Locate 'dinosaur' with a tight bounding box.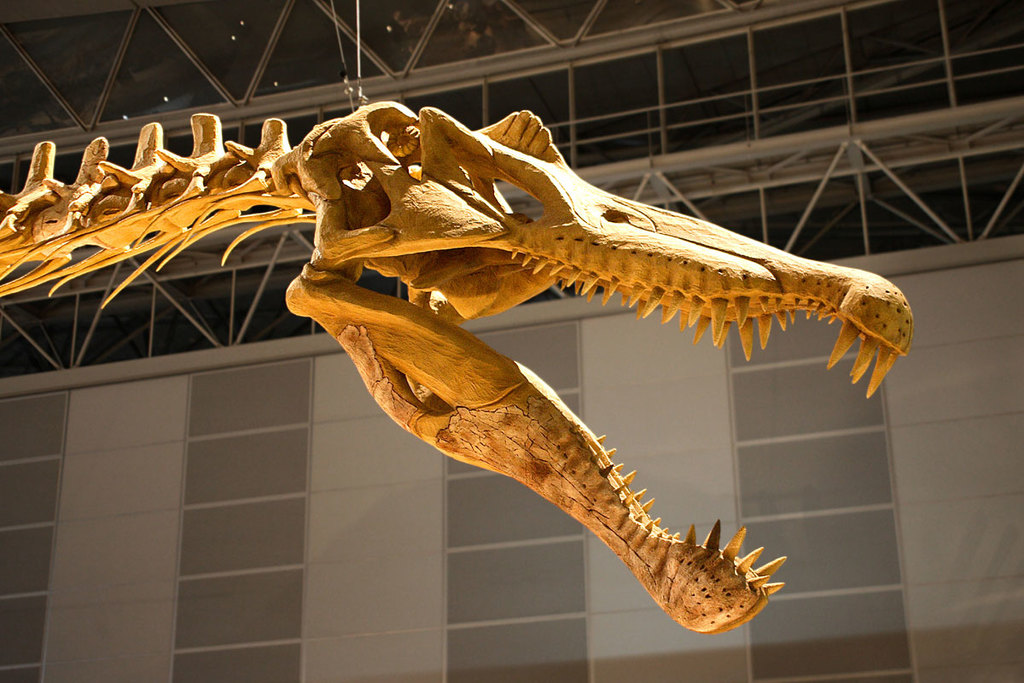
bbox(0, 106, 921, 634).
